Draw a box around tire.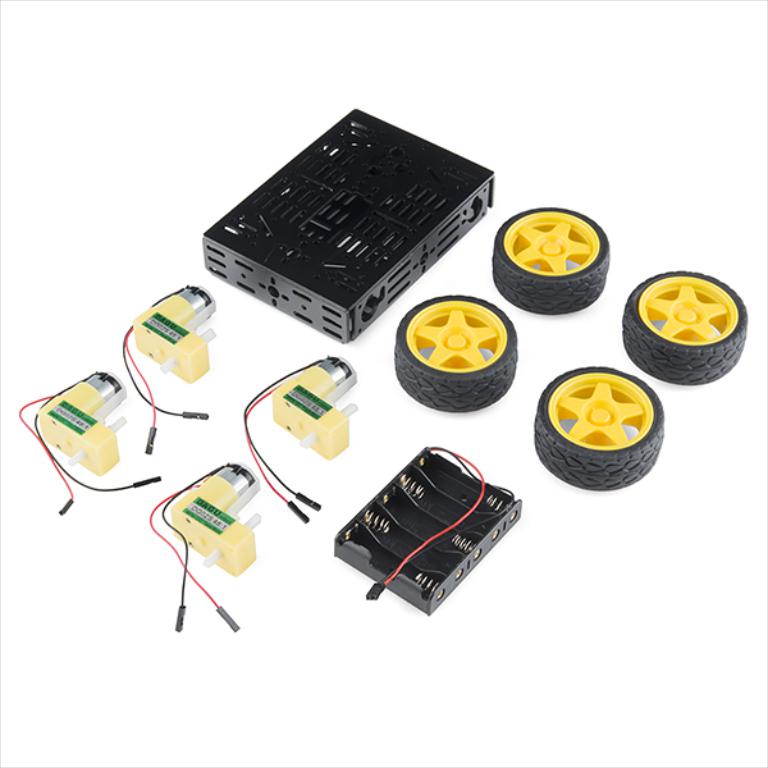
bbox=(490, 206, 607, 312).
